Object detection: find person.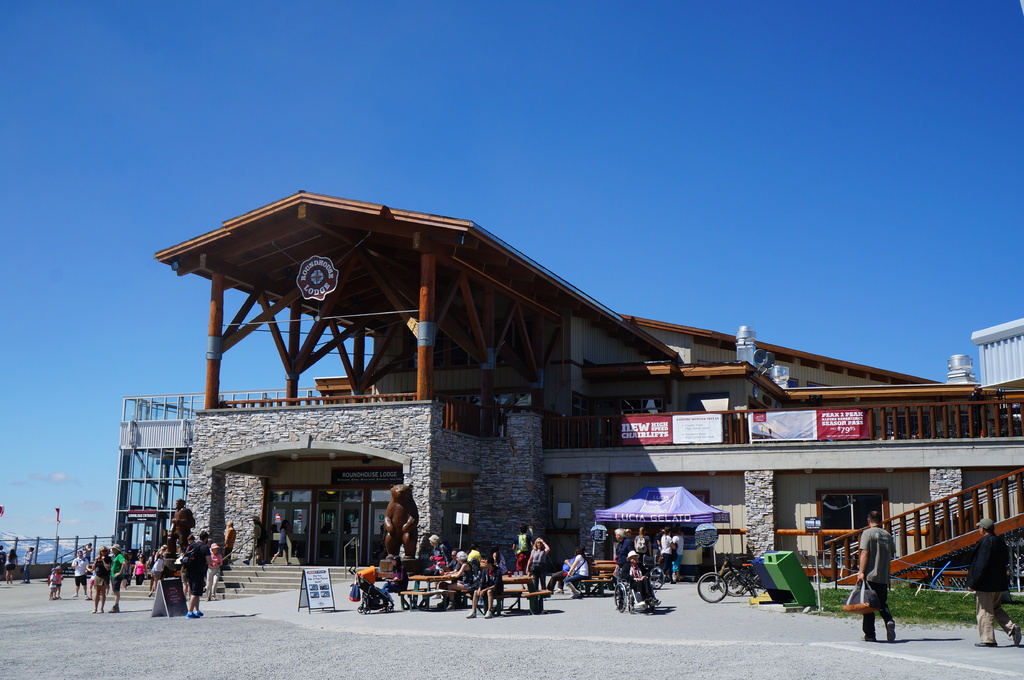
<bbox>965, 518, 1020, 649</bbox>.
